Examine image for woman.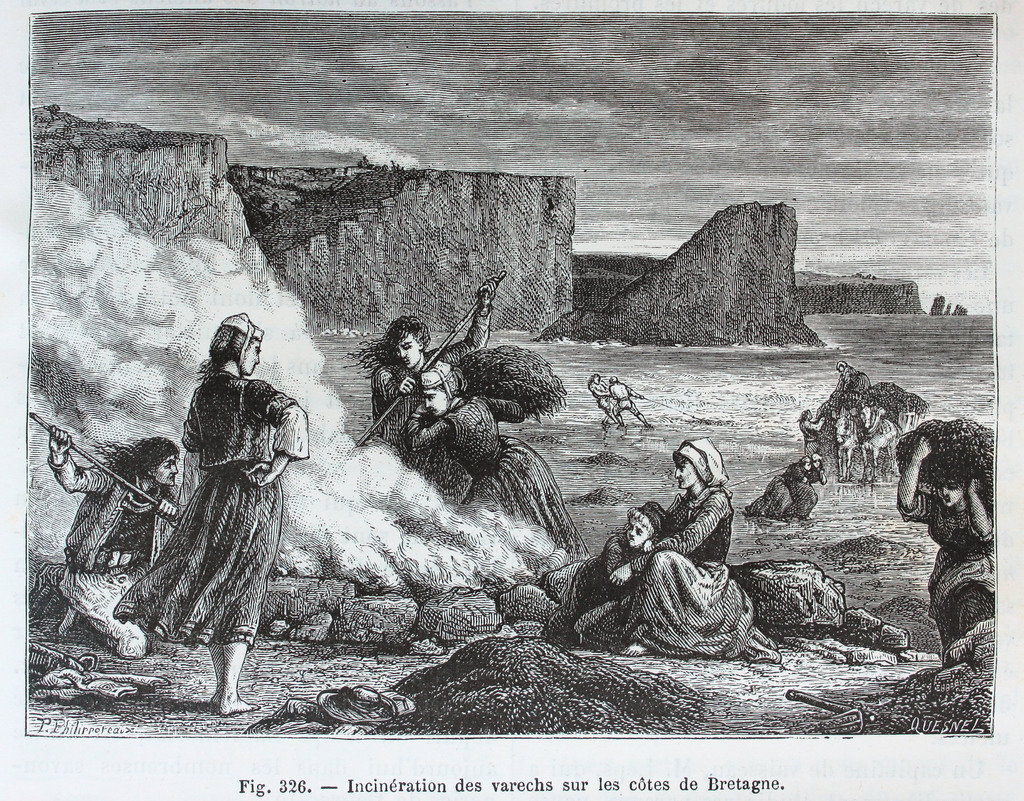
Examination result: region(405, 360, 591, 556).
